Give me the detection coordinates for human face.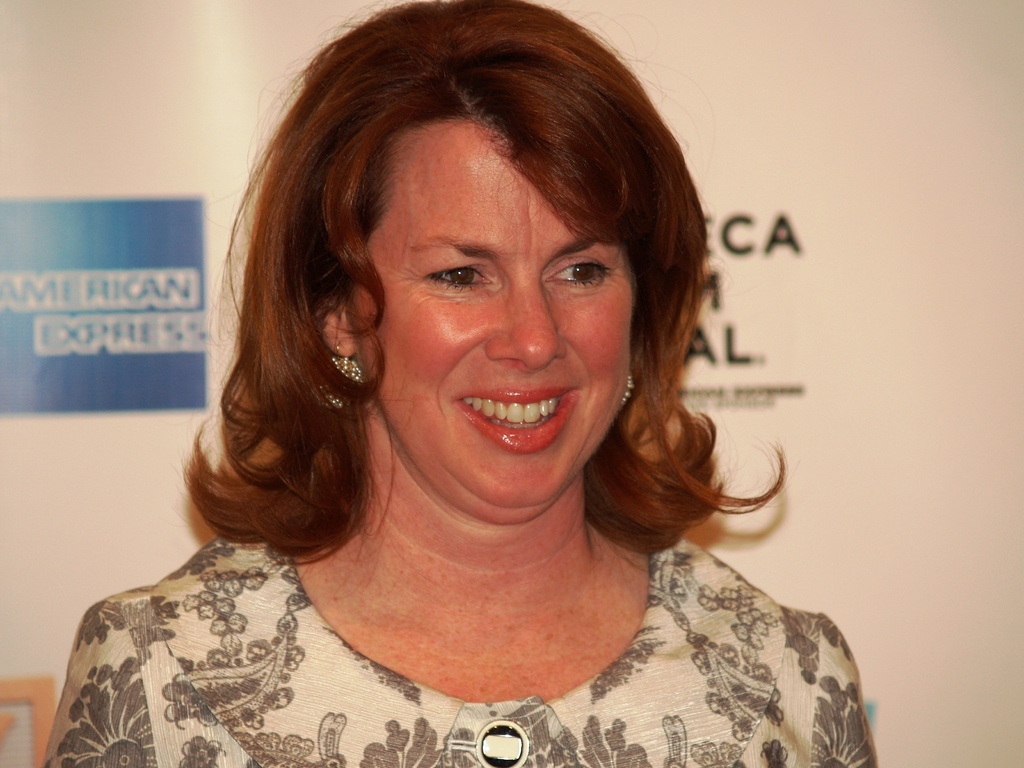
348, 117, 633, 507.
